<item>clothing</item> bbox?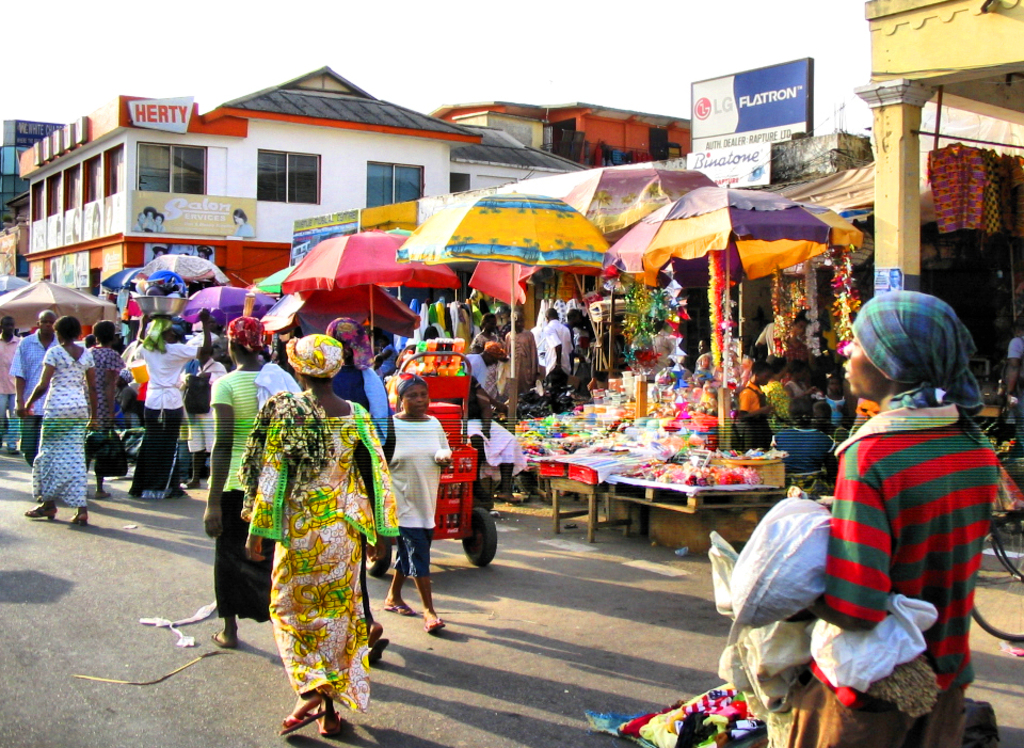
[123, 338, 201, 500]
